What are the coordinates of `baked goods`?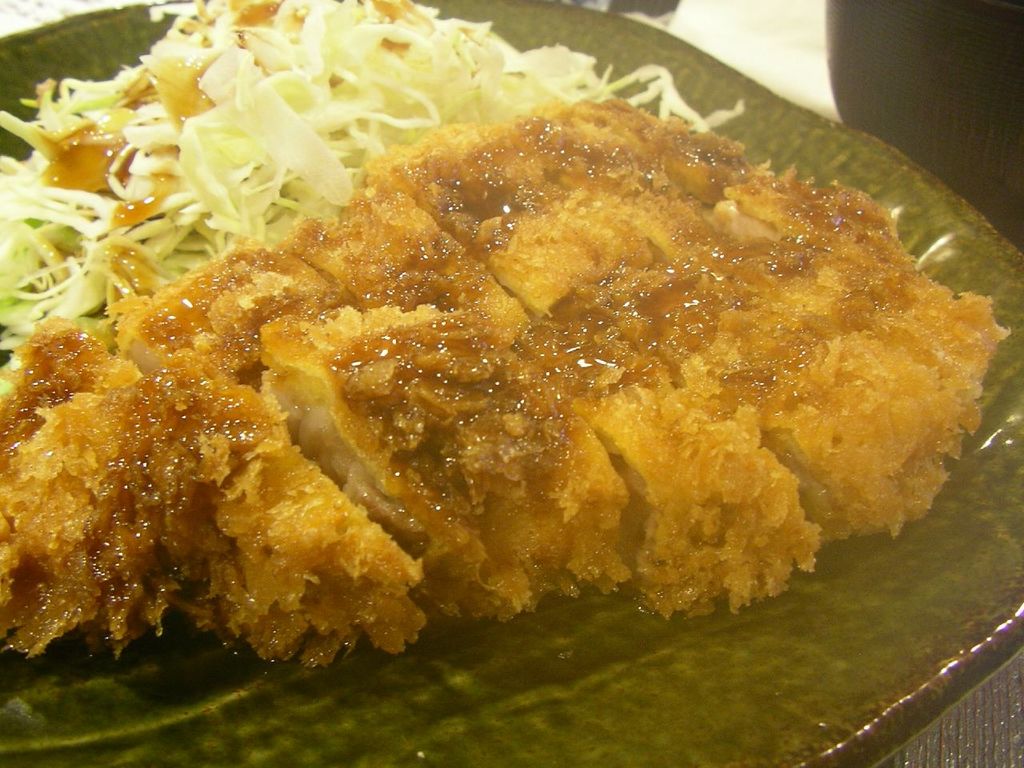
154:137:997:630.
